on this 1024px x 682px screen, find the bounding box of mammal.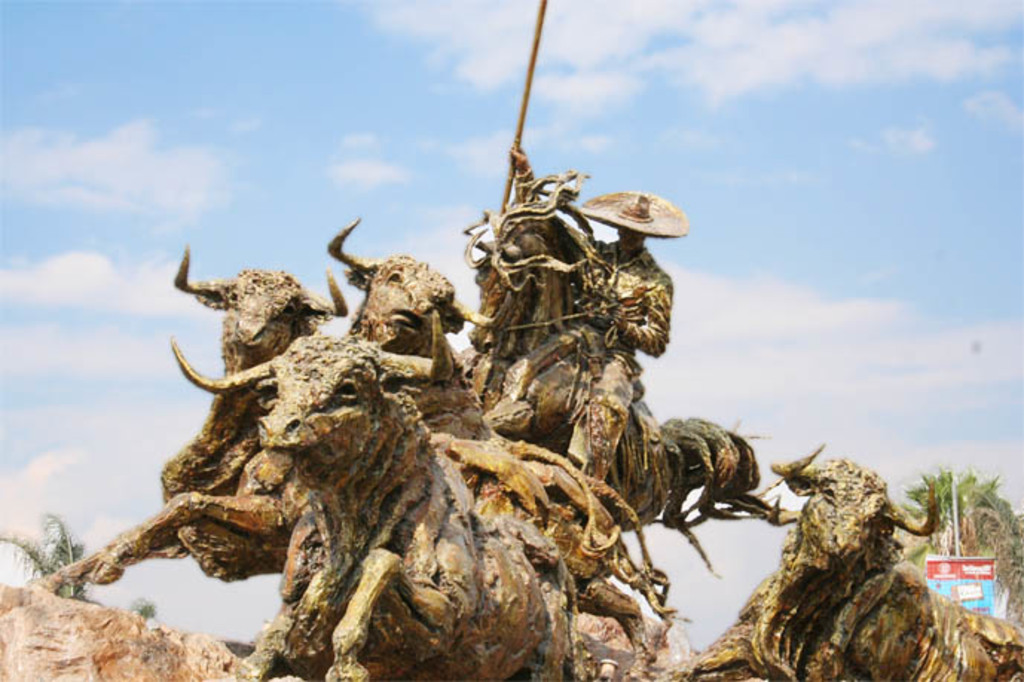
Bounding box: {"x1": 507, "y1": 143, "x2": 684, "y2": 474}.
